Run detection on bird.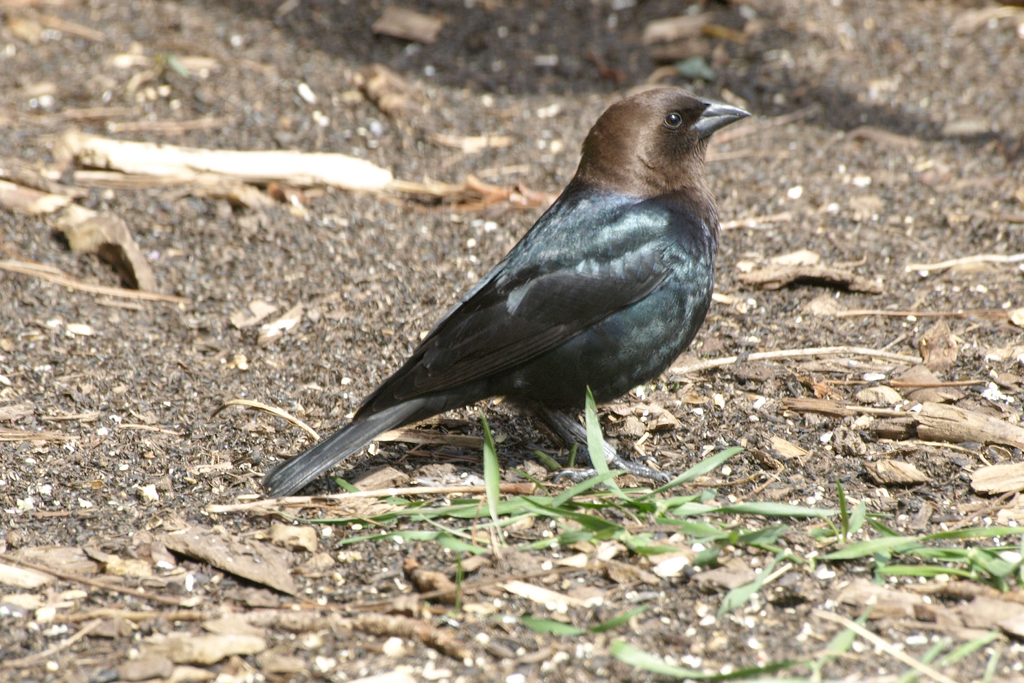
Result: select_region(228, 88, 763, 490).
